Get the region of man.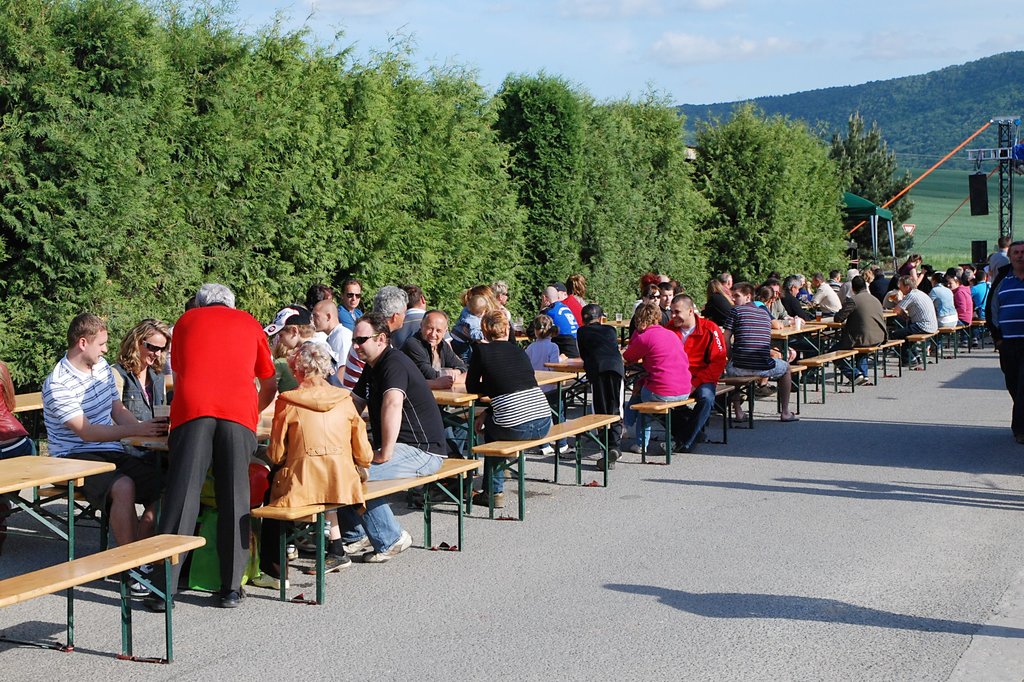
bbox=(638, 282, 659, 311).
